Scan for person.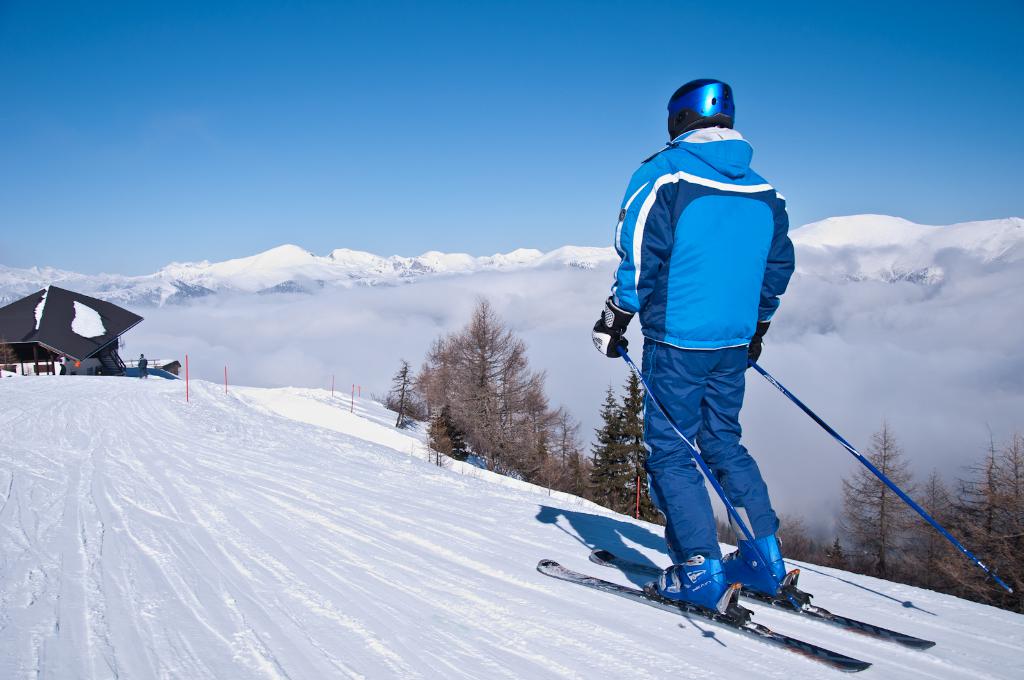
Scan result: region(136, 351, 148, 377).
